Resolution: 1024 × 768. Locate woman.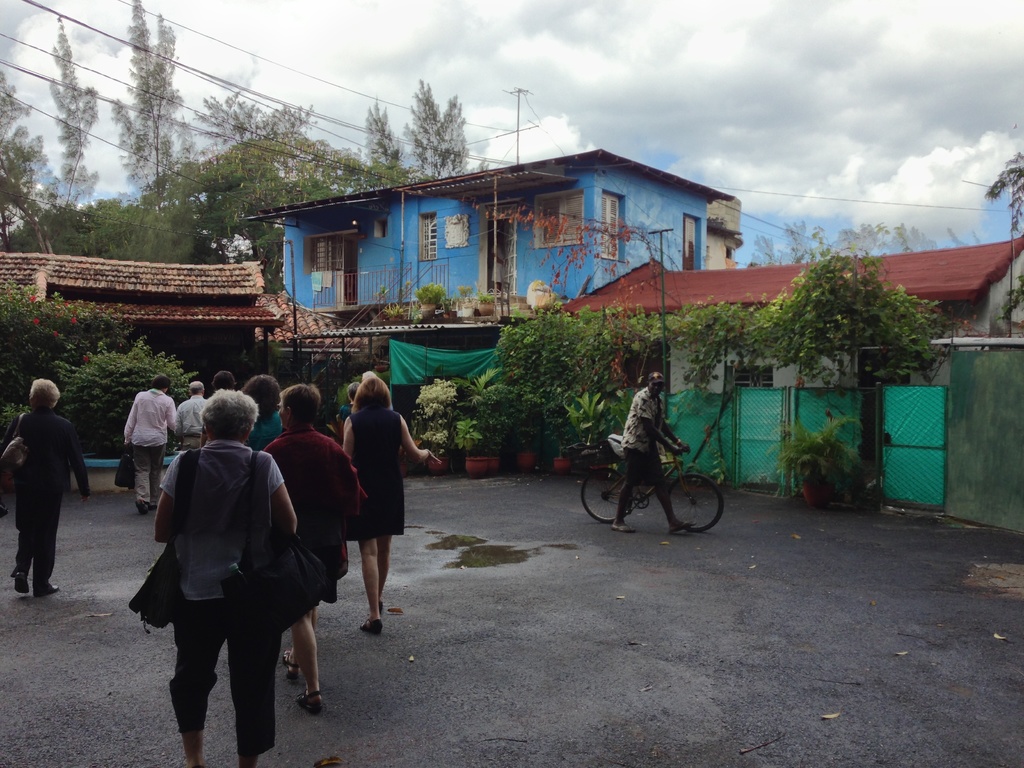
(left=0, top=367, right=85, bottom=605).
